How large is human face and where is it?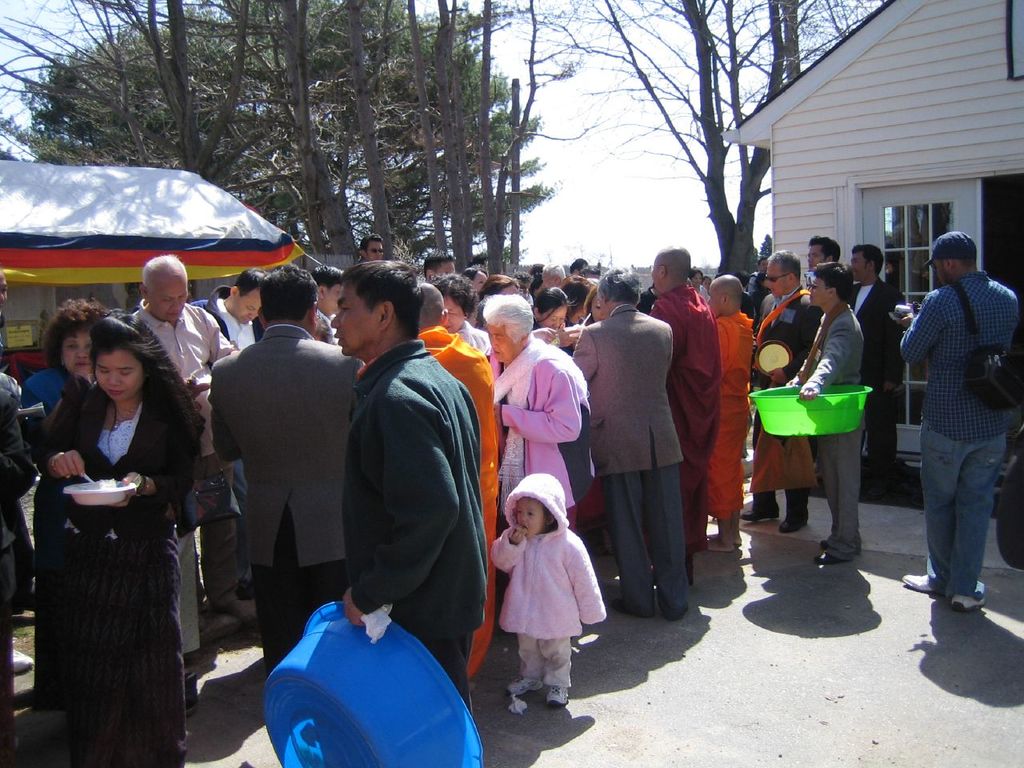
Bounding box: [left=850, top=246, right=869, bottom=281].
